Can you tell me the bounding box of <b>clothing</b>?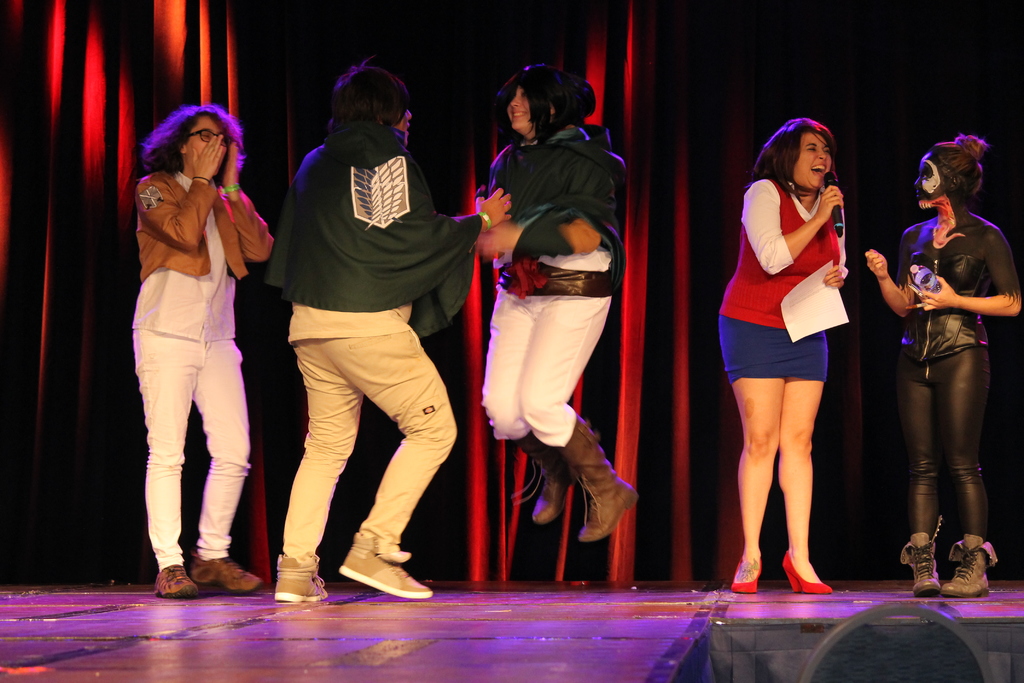
719,175,847,386.
